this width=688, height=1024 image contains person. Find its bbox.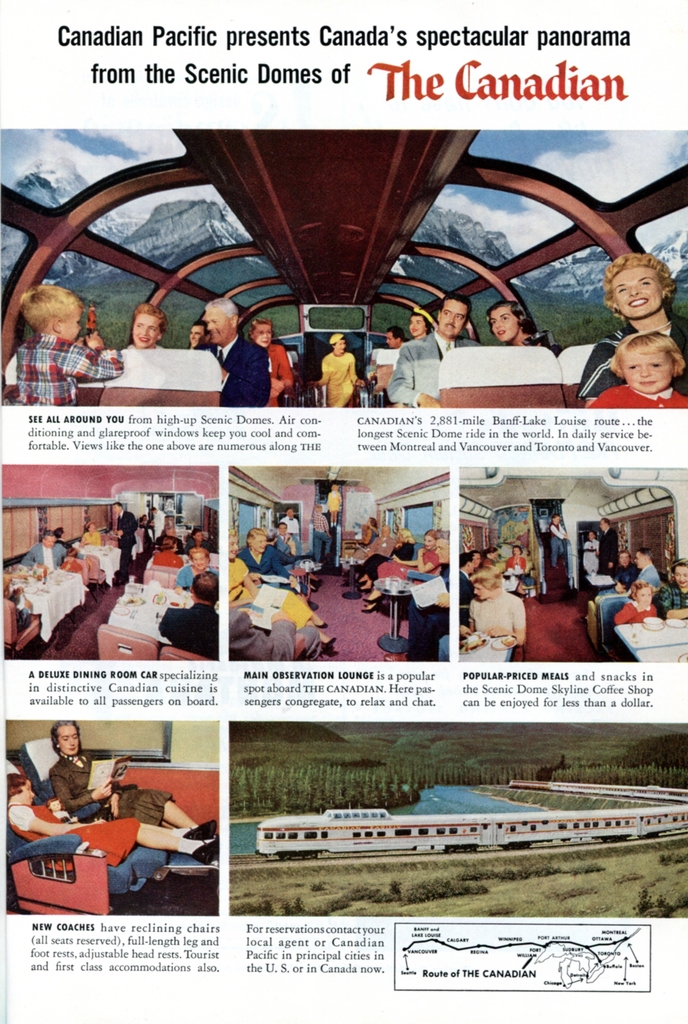
box=[202, 296, 272, 404].
